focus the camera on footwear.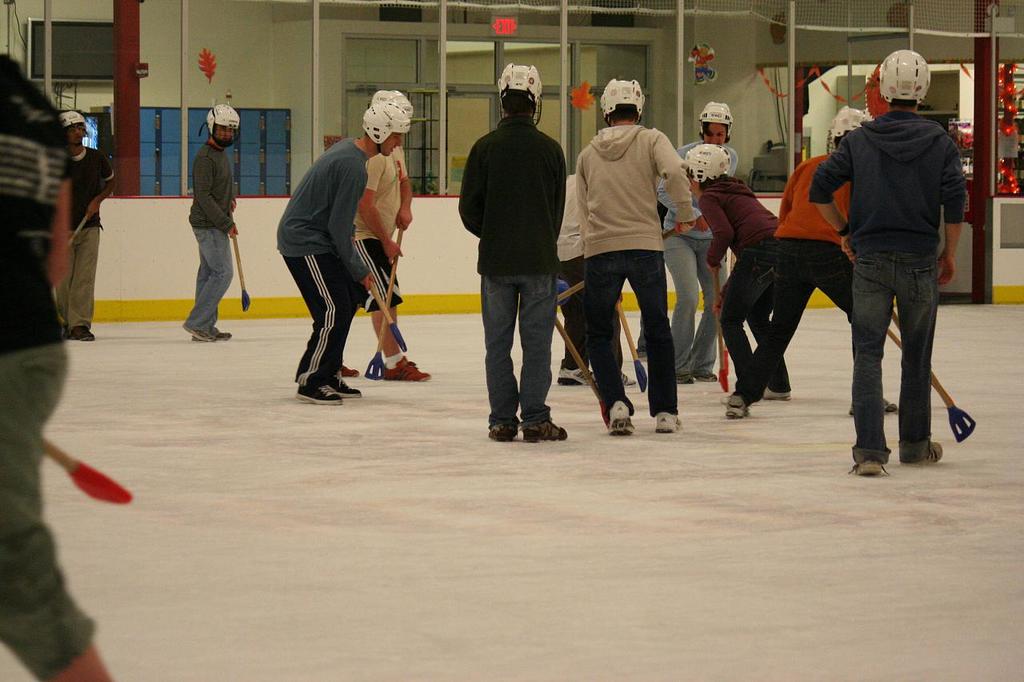
Focus region: x1=670 y1=375 x2=698 y2=383.
